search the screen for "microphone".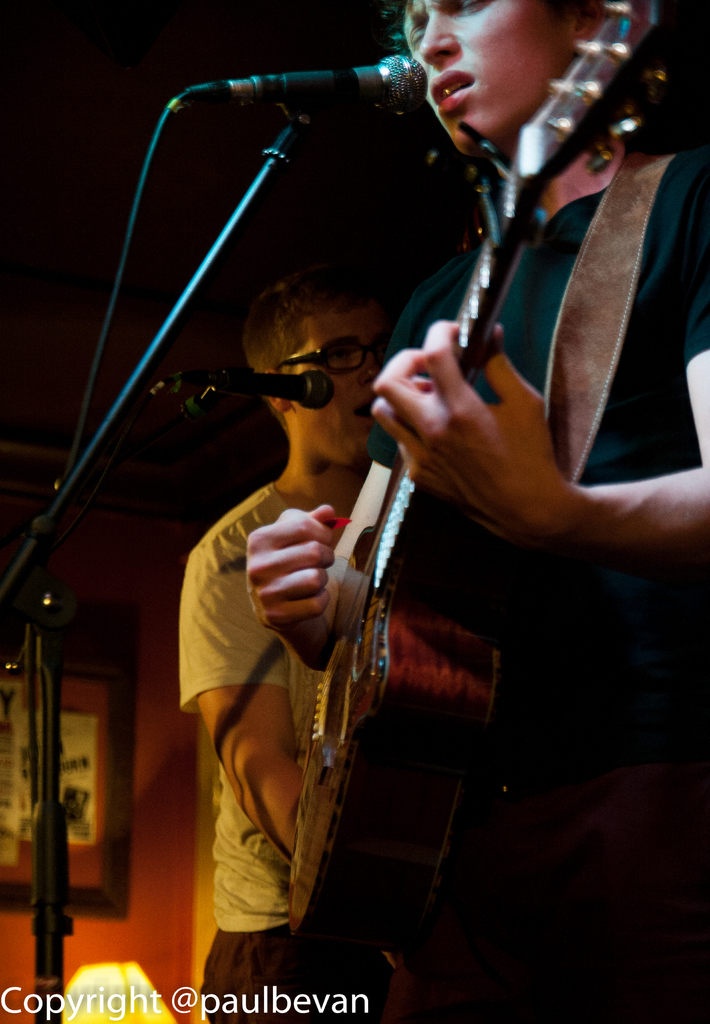
Found at x1=179, y1=39, x2=460, y2=118.
